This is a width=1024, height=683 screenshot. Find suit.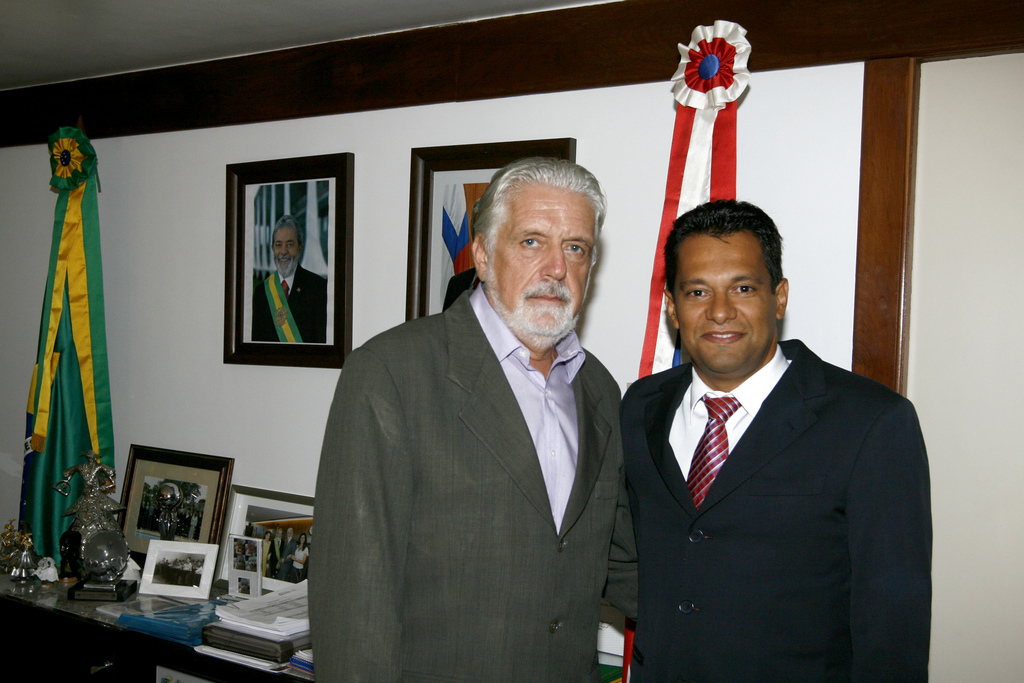
Bounding box: [303, 281, 639, 682].
